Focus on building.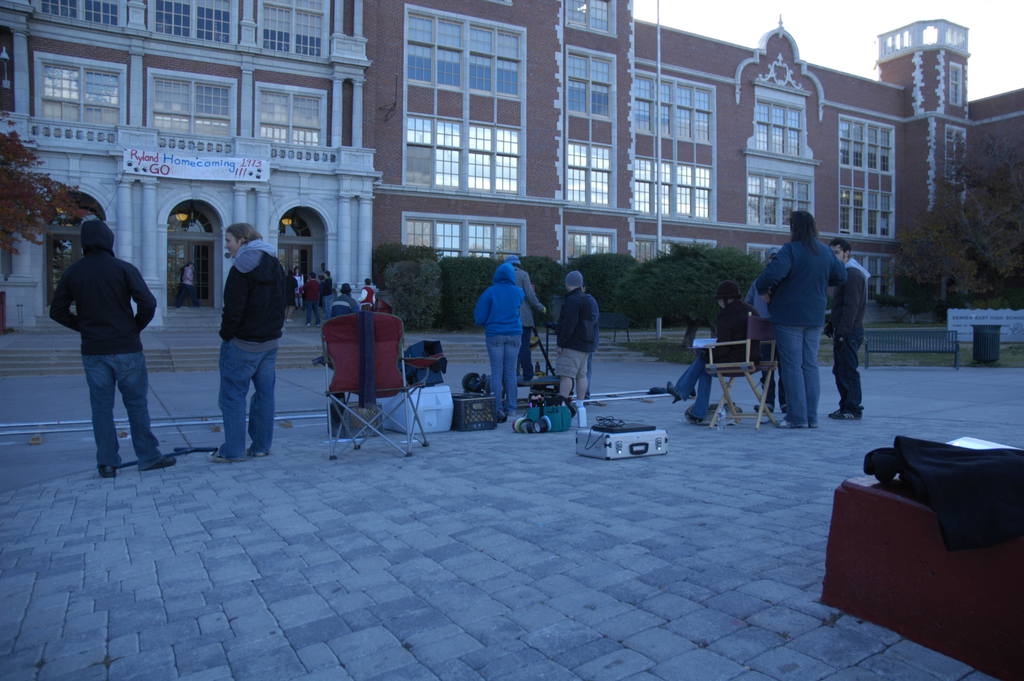
Focused at [left=0, top=1, right=381, bottom=377].
